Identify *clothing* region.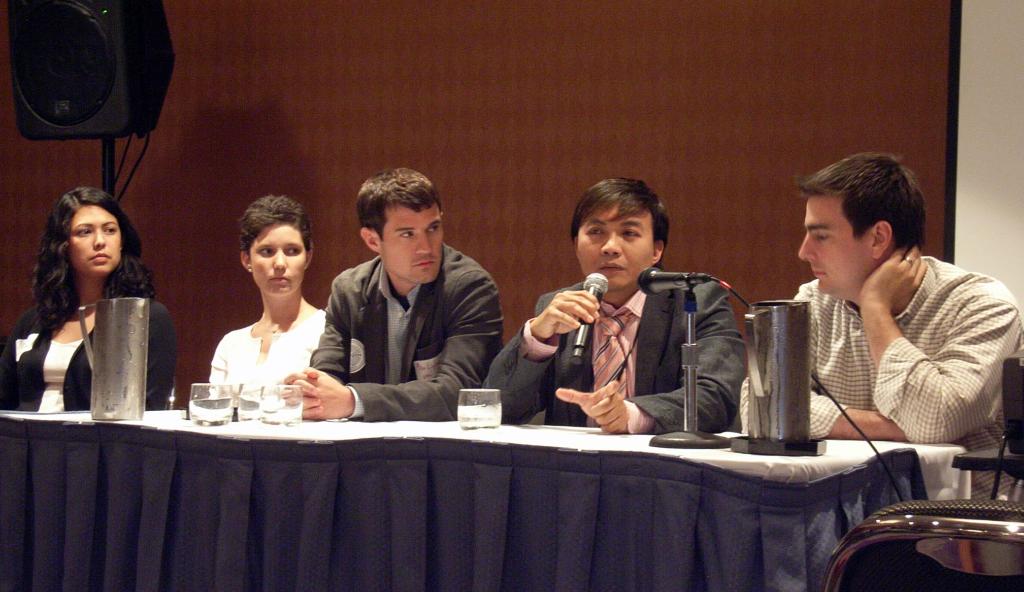
Region: [left=729, top=236, right=1023, bottom=465].
